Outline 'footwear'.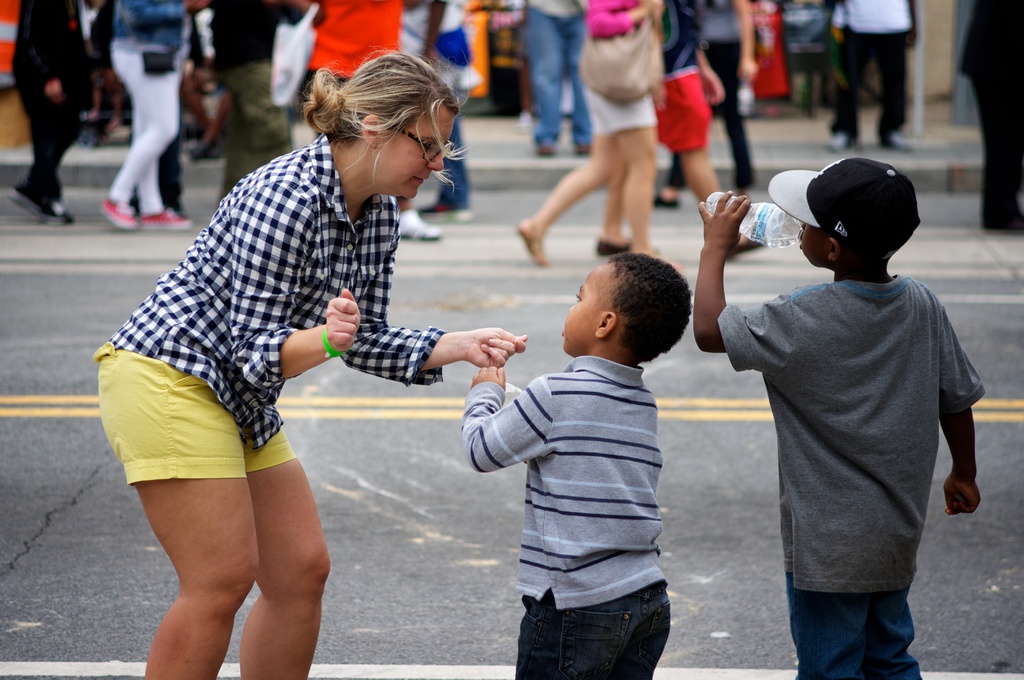
Outline: bbox=[831, 131, 847, 147].
